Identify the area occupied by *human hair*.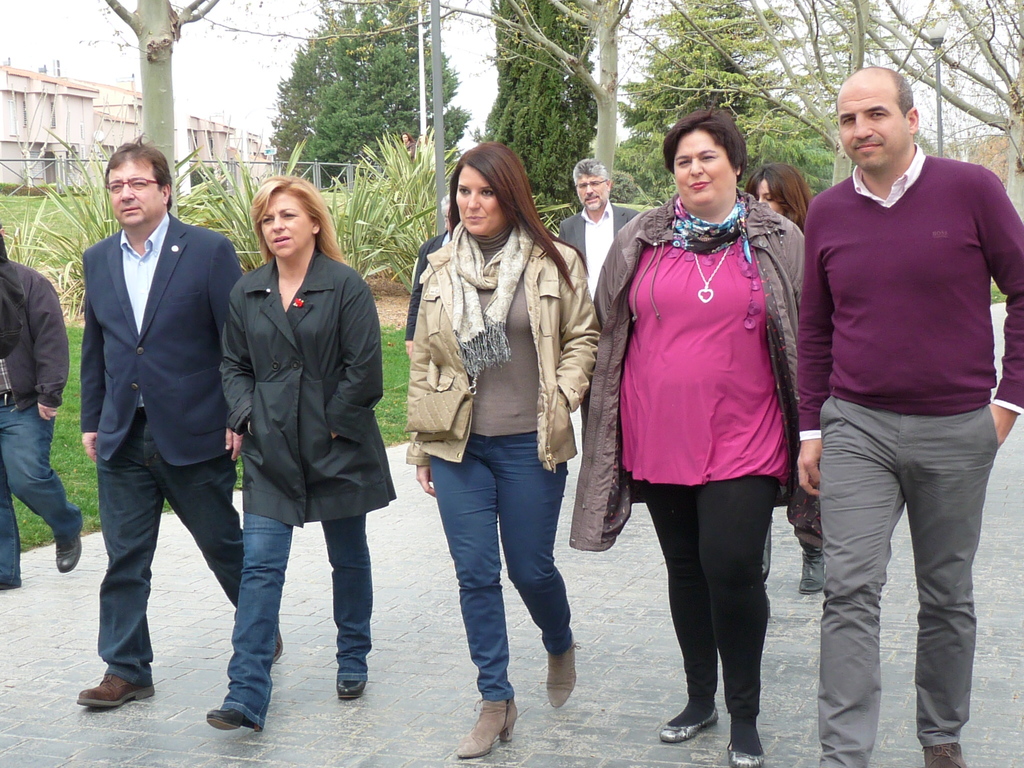
Area: x1=832 y1=66 x2=915 y2=123.
